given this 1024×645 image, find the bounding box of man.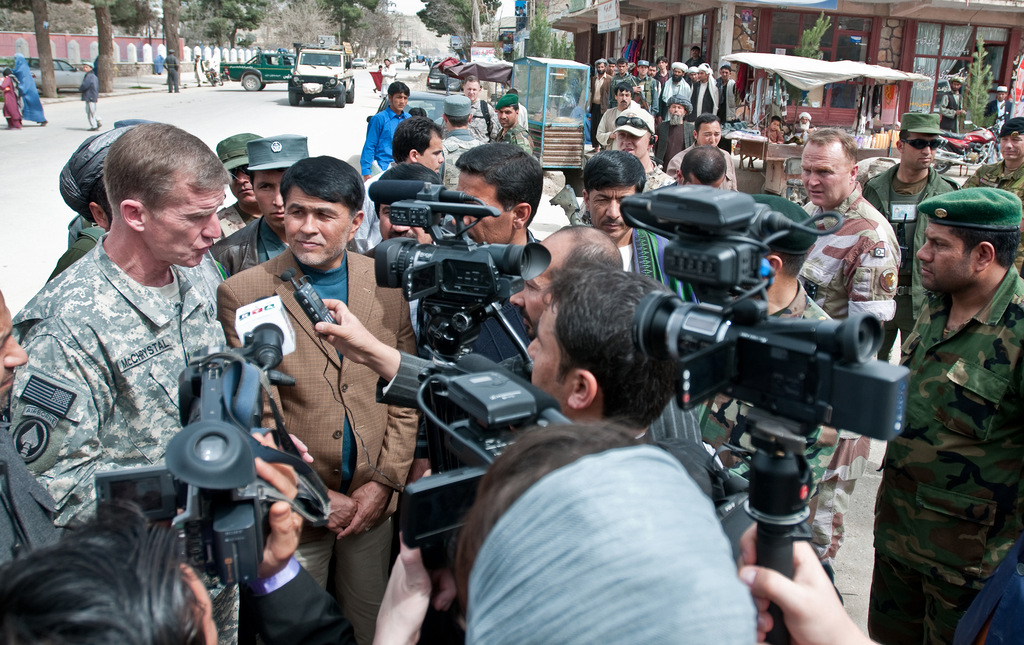
bbox(653, 94, 700, 171).
